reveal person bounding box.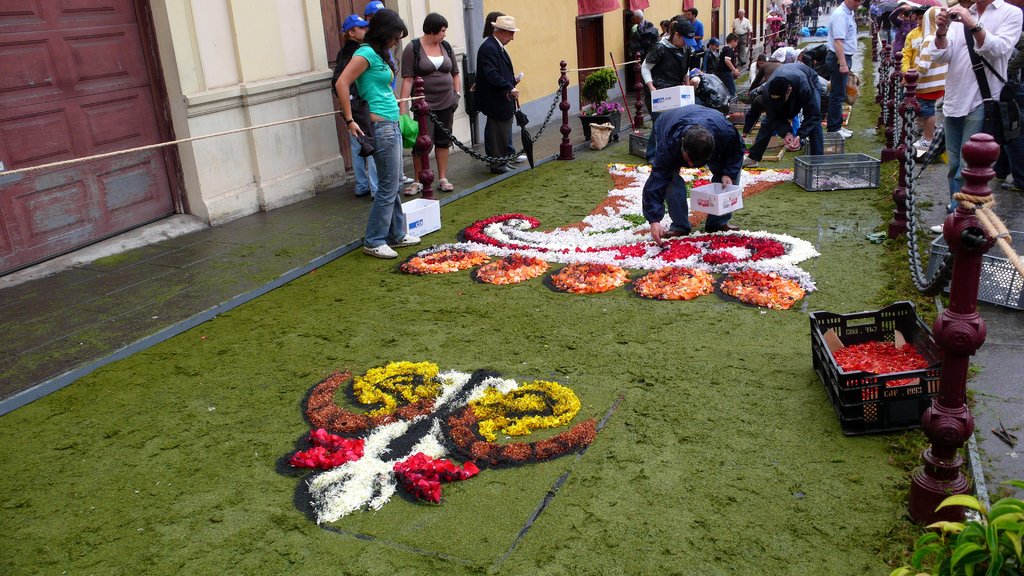
Revealed: box(398, 13, 465, 207).
